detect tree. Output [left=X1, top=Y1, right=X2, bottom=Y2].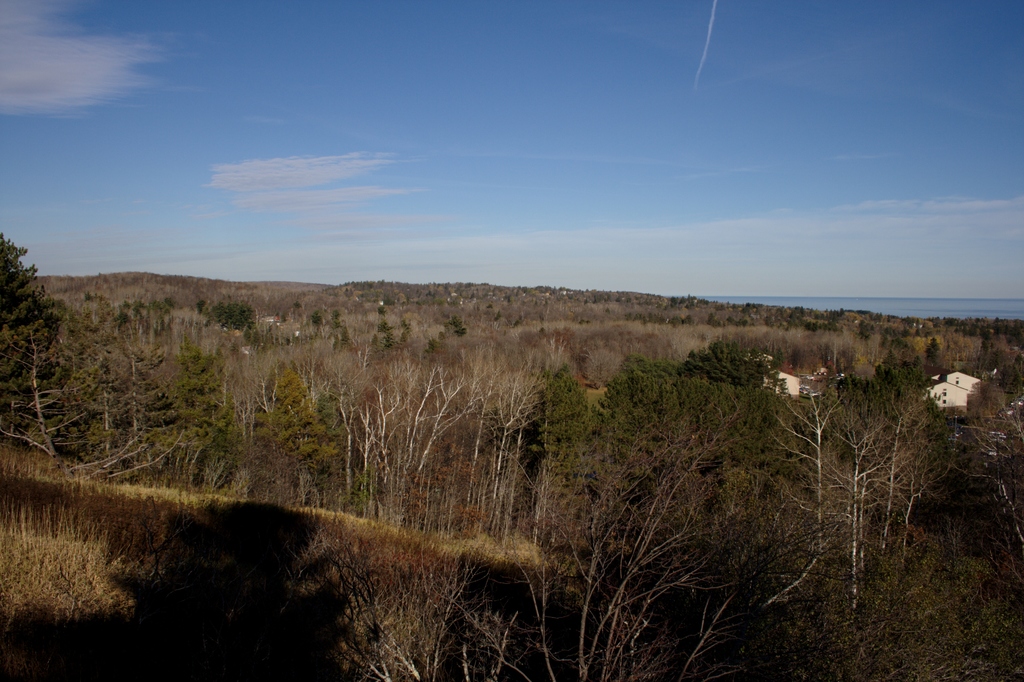
[left=199, top=293, right=268, bottom=339].
